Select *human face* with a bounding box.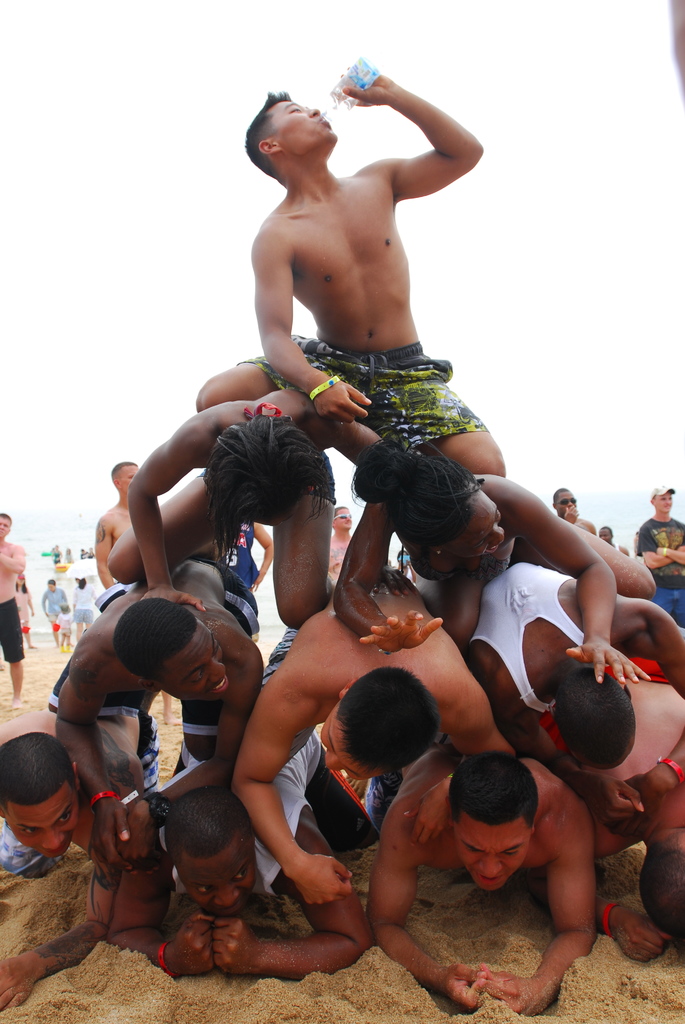
Rect(448, 489, 503, 559).
